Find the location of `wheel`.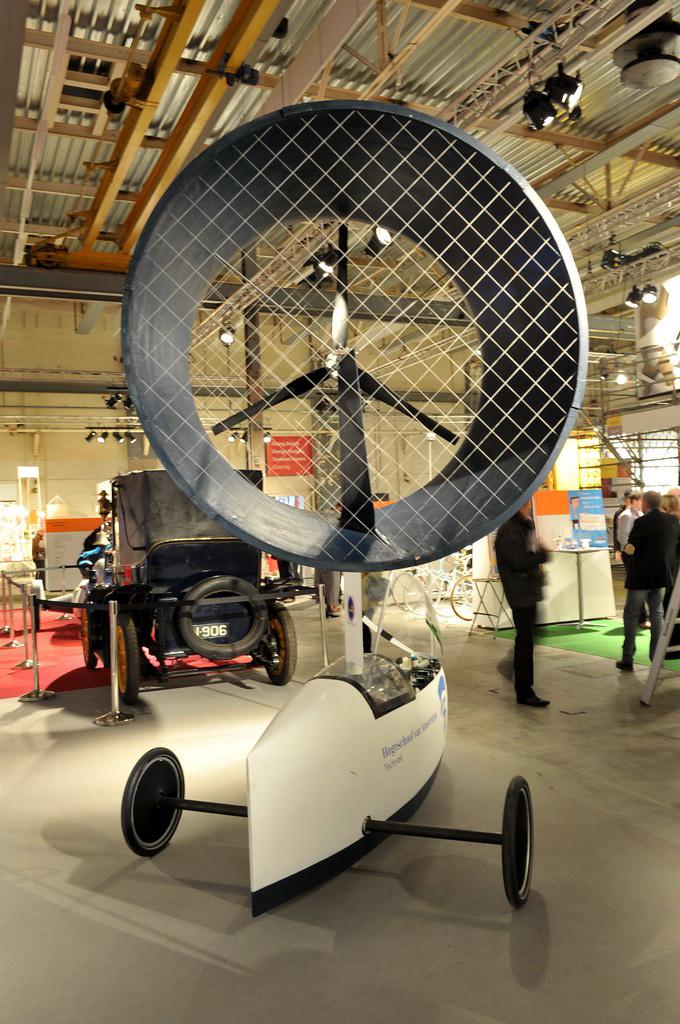
Location: box=[112, 598, 137, 703].
